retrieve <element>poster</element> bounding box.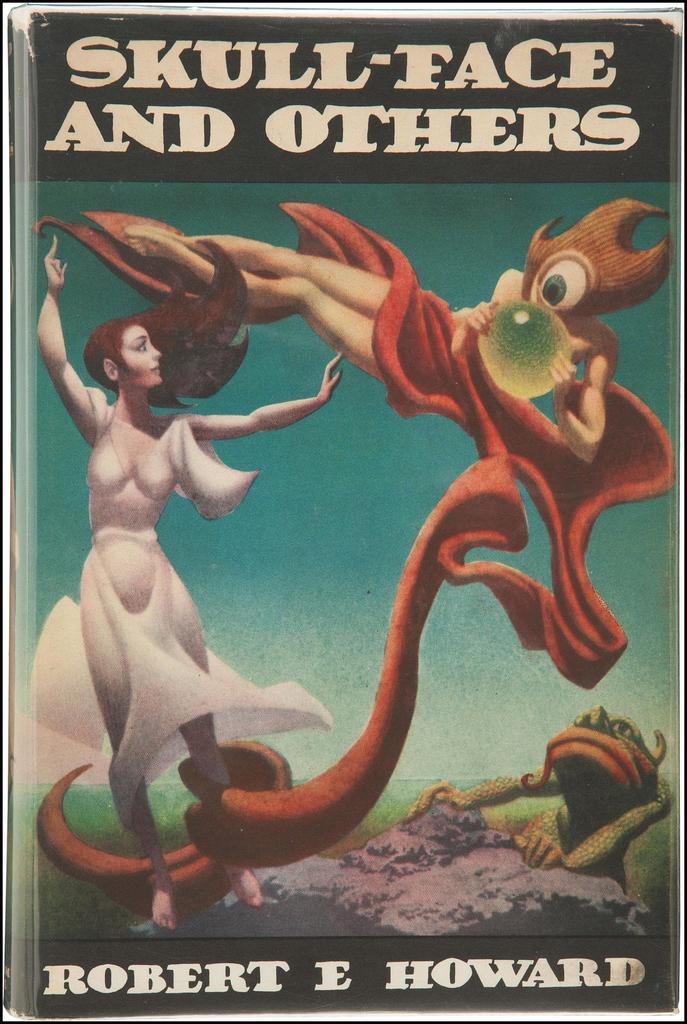
Bounding box: locate(0, 0, 686, 1023).
